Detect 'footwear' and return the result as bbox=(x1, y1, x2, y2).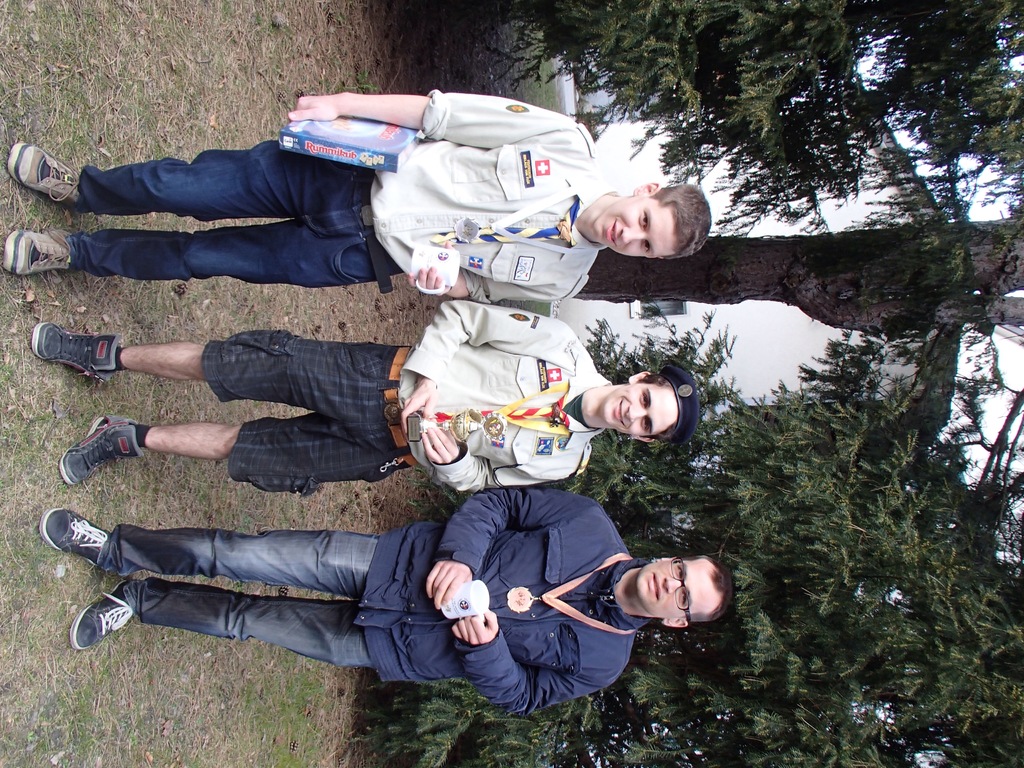
bbox=(31, 321, 123, 381).
